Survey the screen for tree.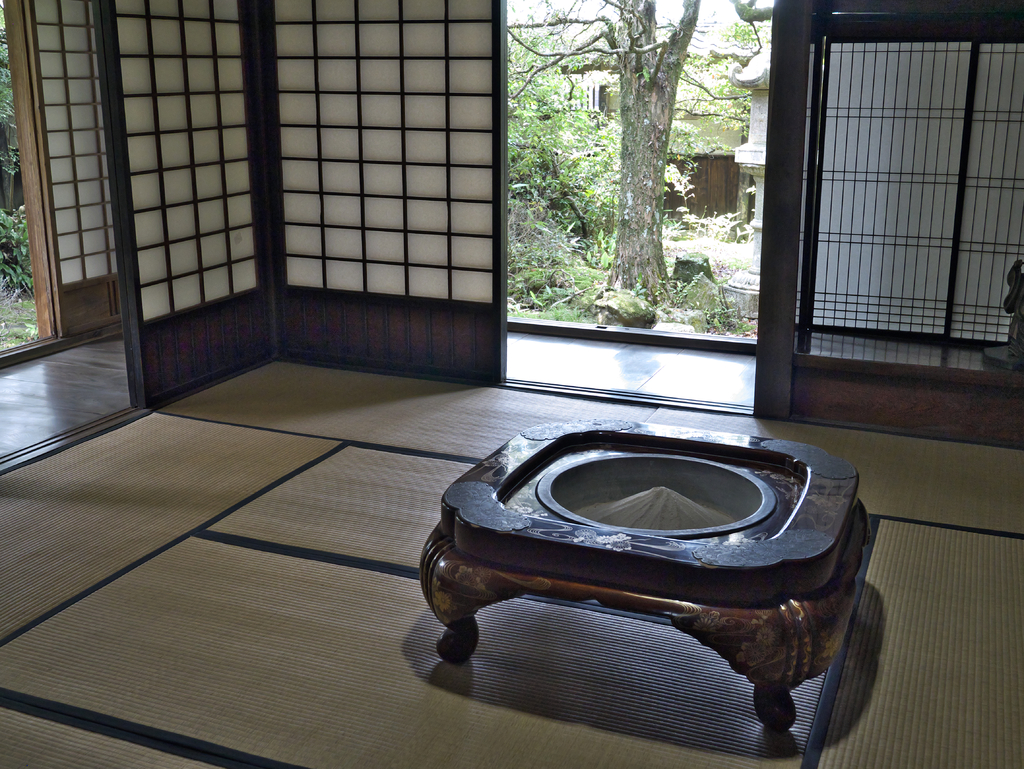
Survey found: x1=500, y1=0, x2=775, y2=331.
